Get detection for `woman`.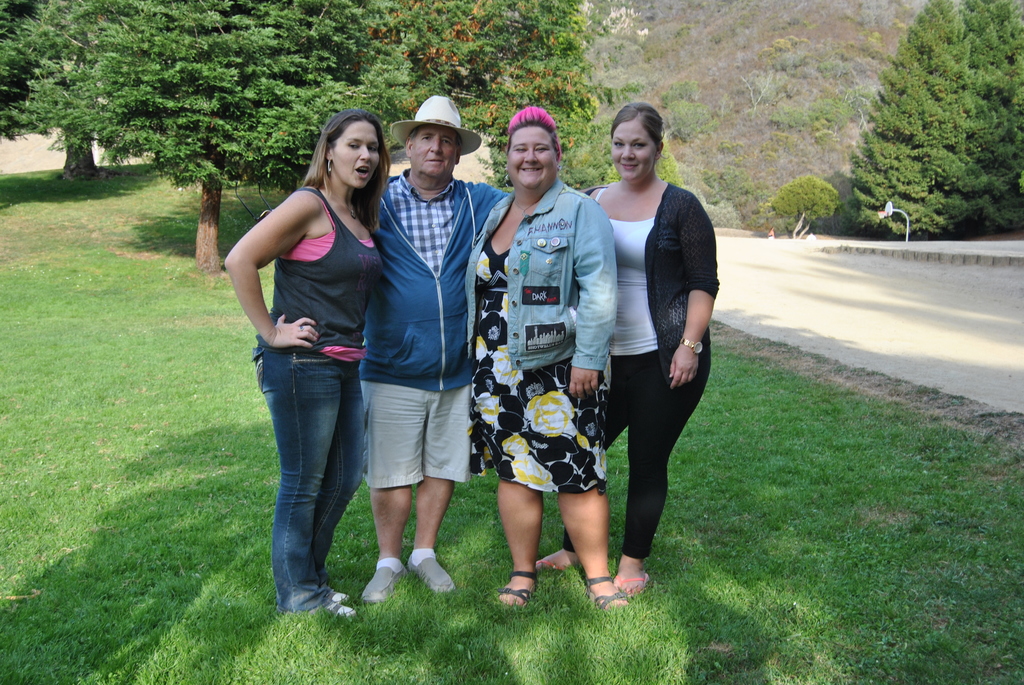
Detection: x1=469, y1=107, x2=632, y2=611.
